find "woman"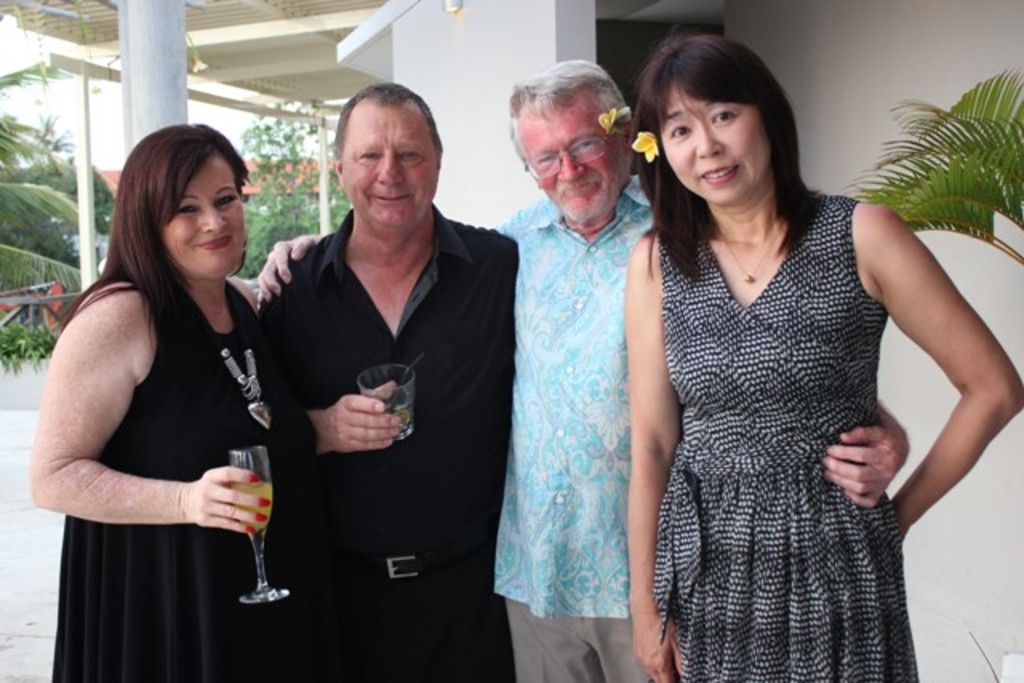
Rect(624, 29, 1022, 681)
